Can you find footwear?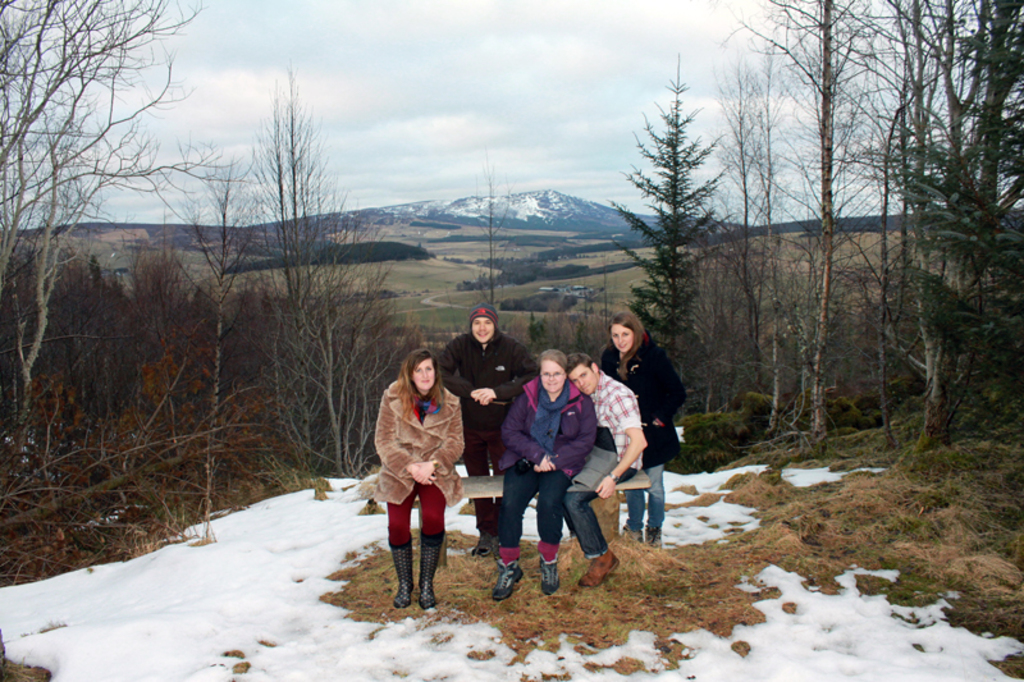
Yes, bounding box: box(419, 531, 448, 608).
